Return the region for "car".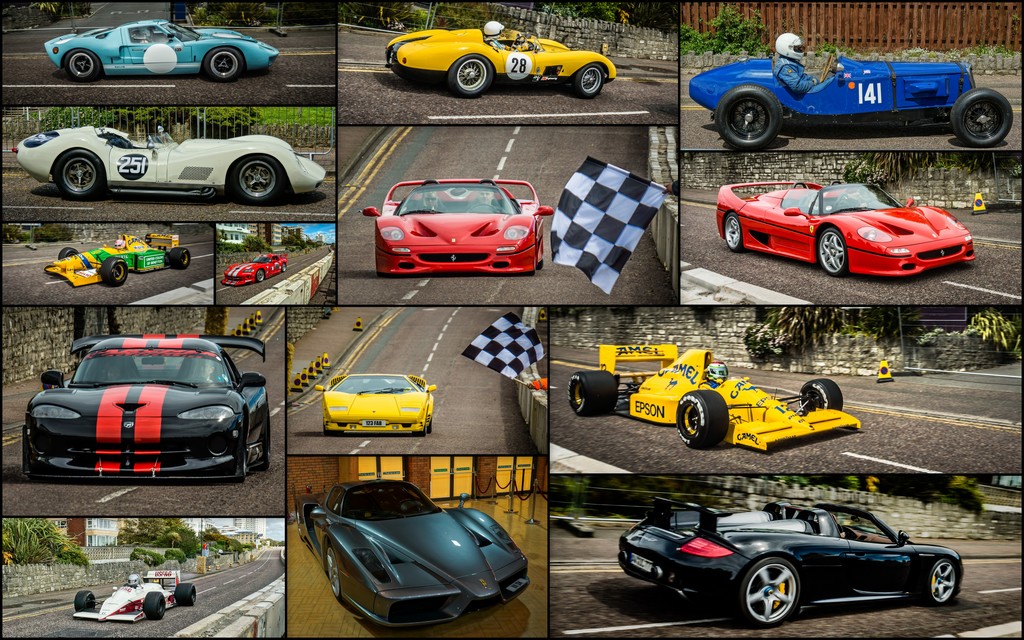
bbox=[74, 575, 196, 626].
